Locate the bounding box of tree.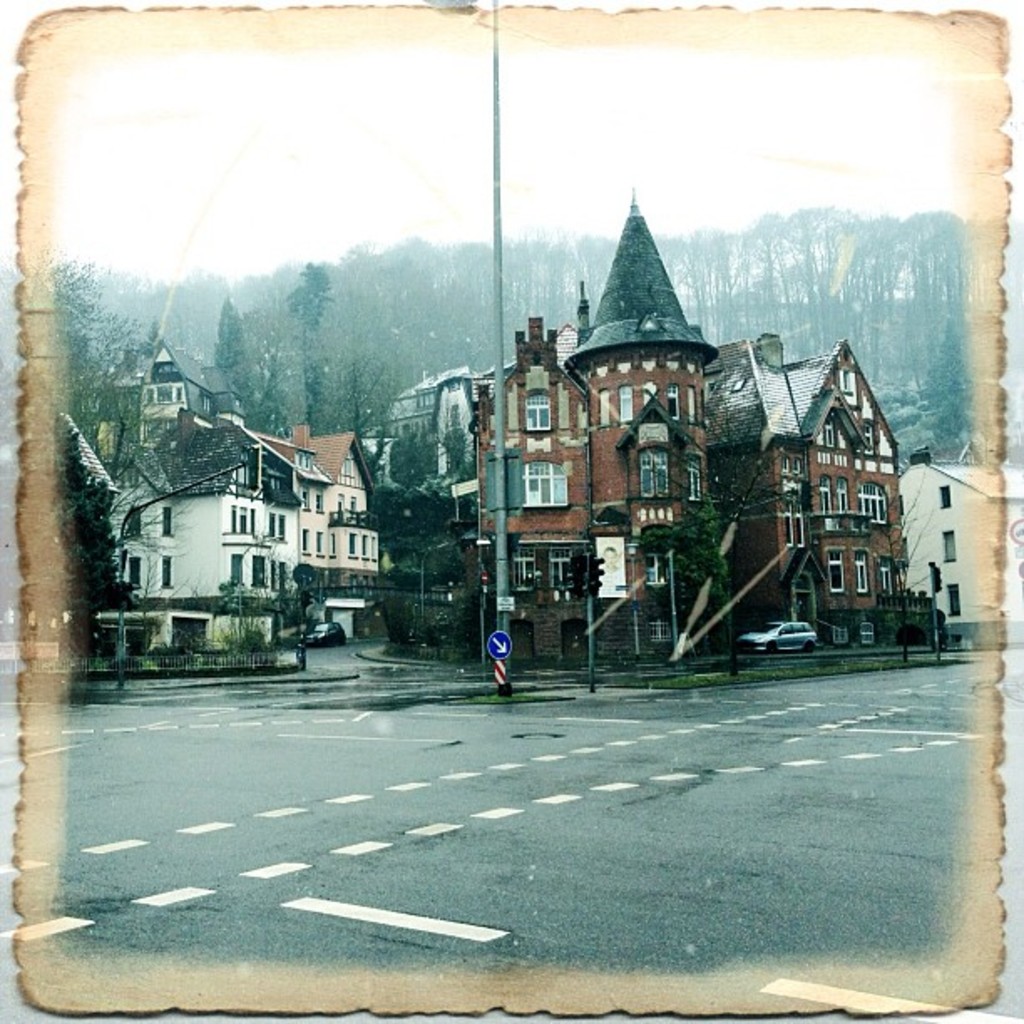
Bounding box: <box>321,239,373,375</box>.
